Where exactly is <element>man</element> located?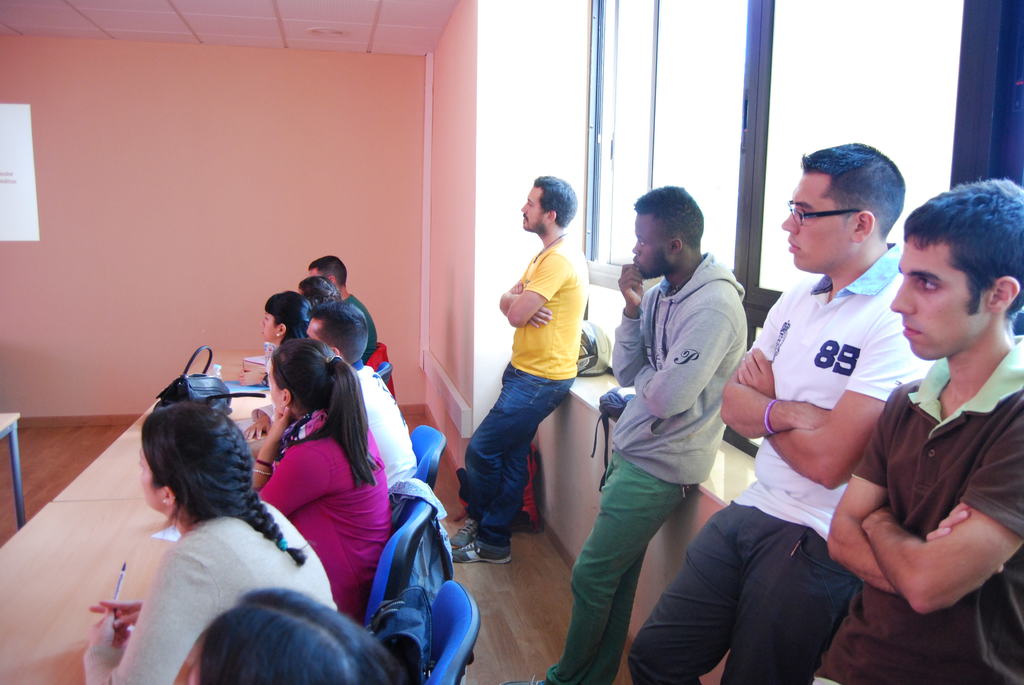
Its bounding box is 240:299:420:489.
